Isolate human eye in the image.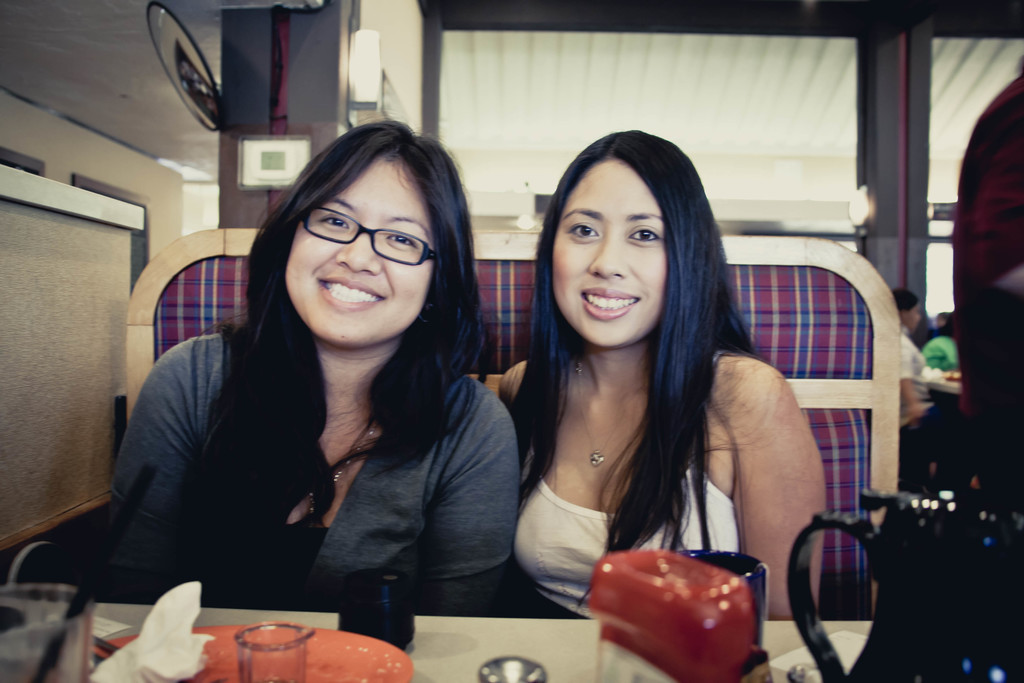
Isolated region: box(564, 216, 608, 241).
